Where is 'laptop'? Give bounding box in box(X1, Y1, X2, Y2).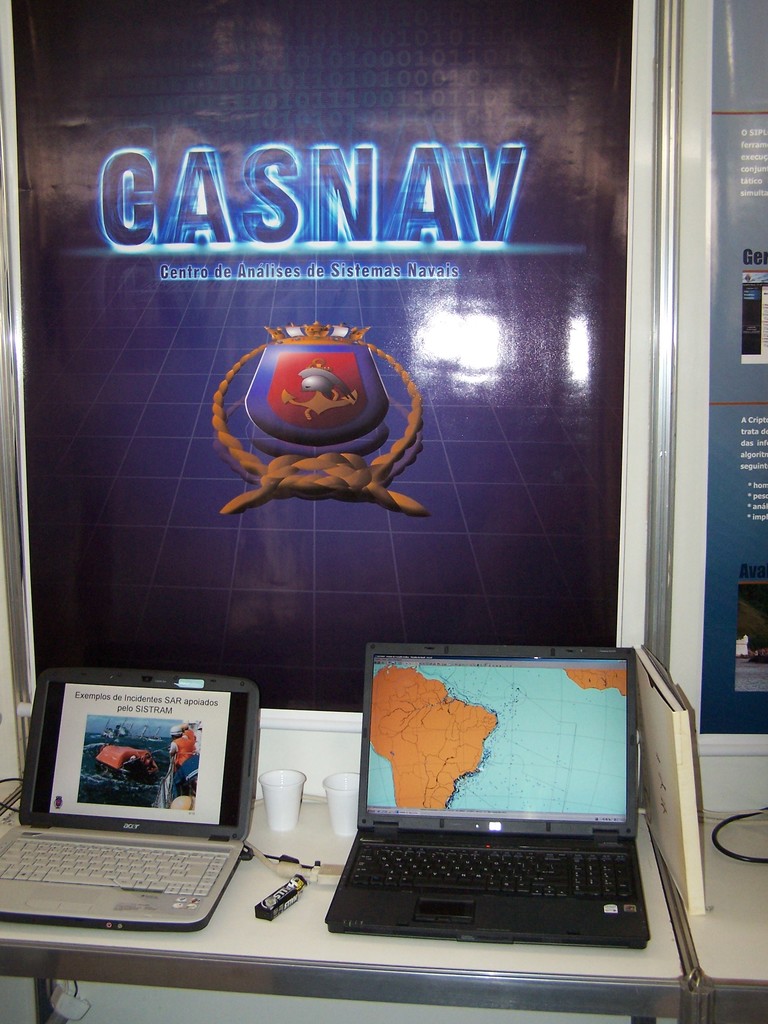
box(0, 666, 259, 932).
